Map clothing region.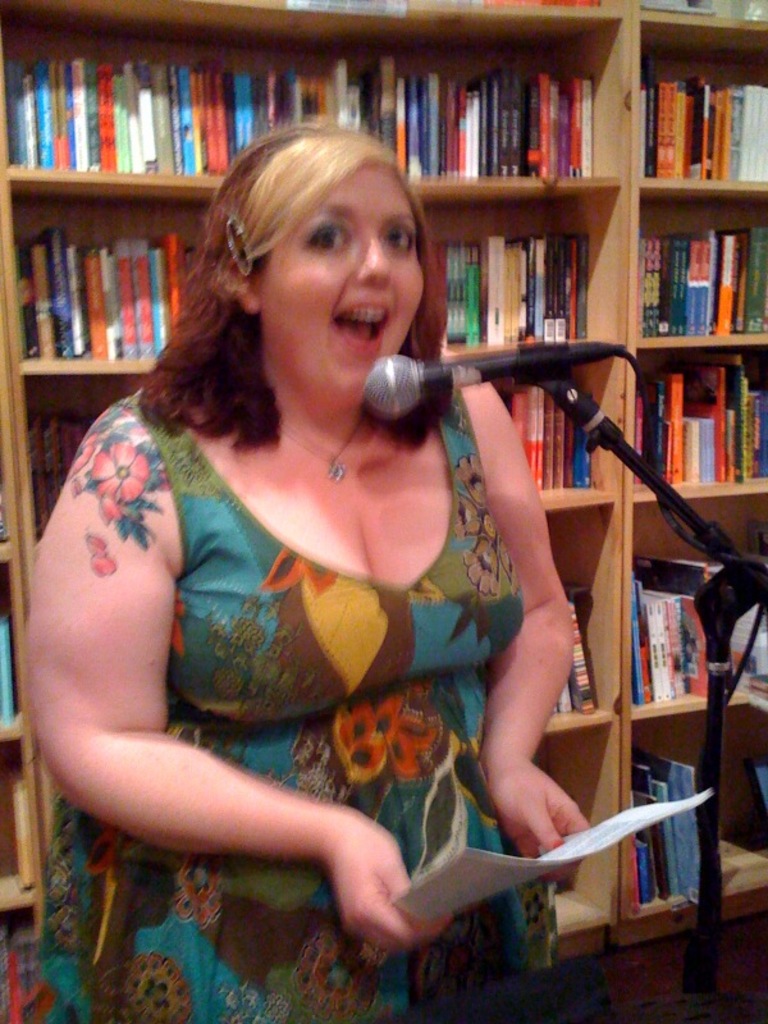
Mapped to [x1=82, y1=257, x2=634, y2=966].
